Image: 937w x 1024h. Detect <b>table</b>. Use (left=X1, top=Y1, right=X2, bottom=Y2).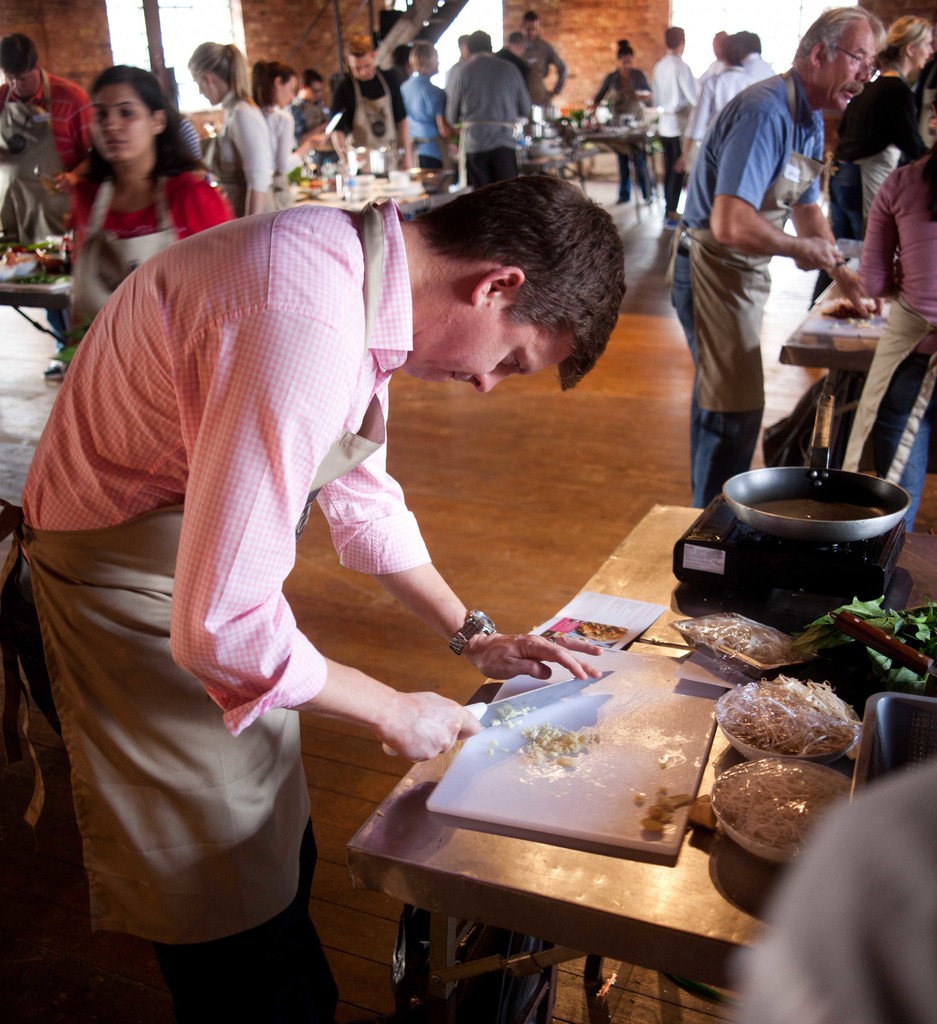
(left=321, top=475, right=936, bottom=1023).
